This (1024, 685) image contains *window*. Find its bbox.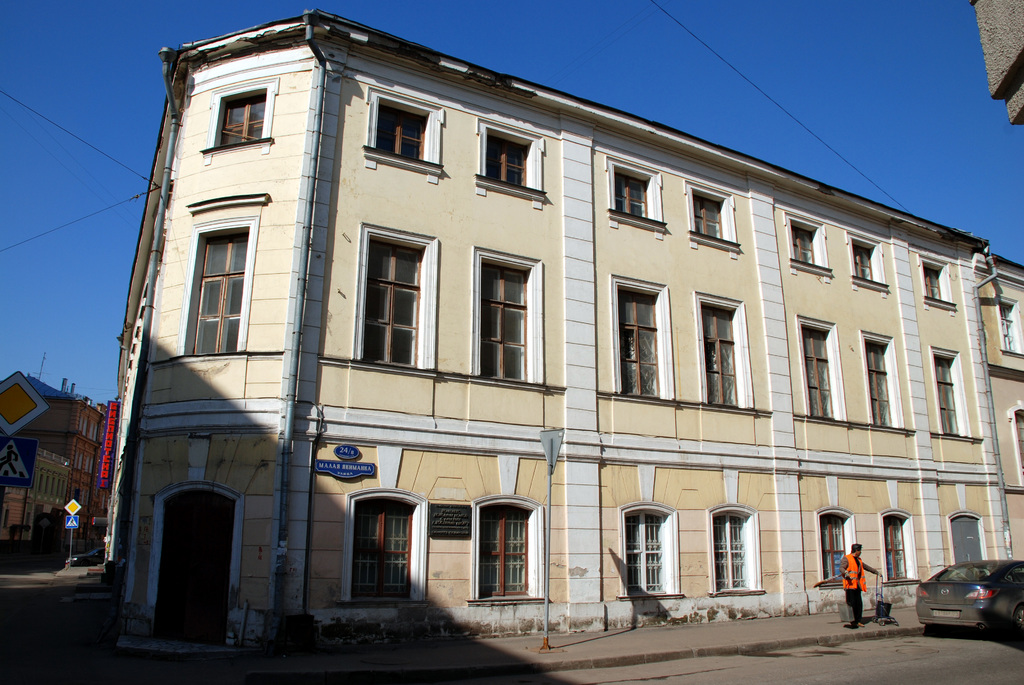
x1=355 y1=501 x2=419 y2=599.
